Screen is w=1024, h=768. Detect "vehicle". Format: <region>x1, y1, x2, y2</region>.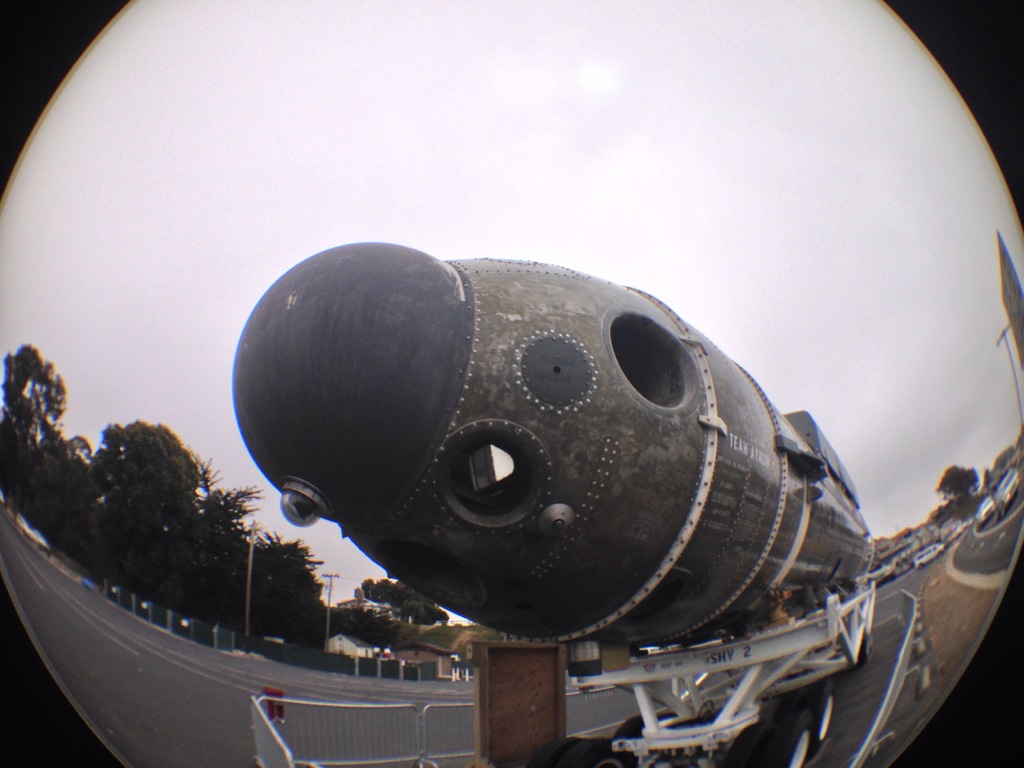
<region>906, 541, 948, 569</region>.
